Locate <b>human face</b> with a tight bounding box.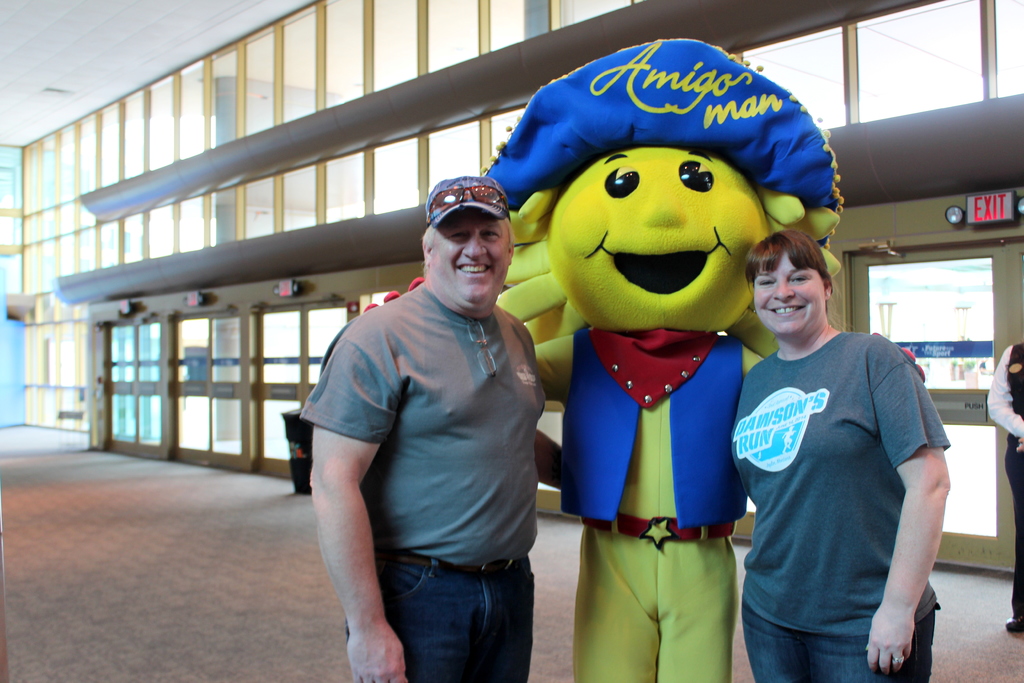
pyautogui.locateOnScreen(751, 249, 826, 340).
